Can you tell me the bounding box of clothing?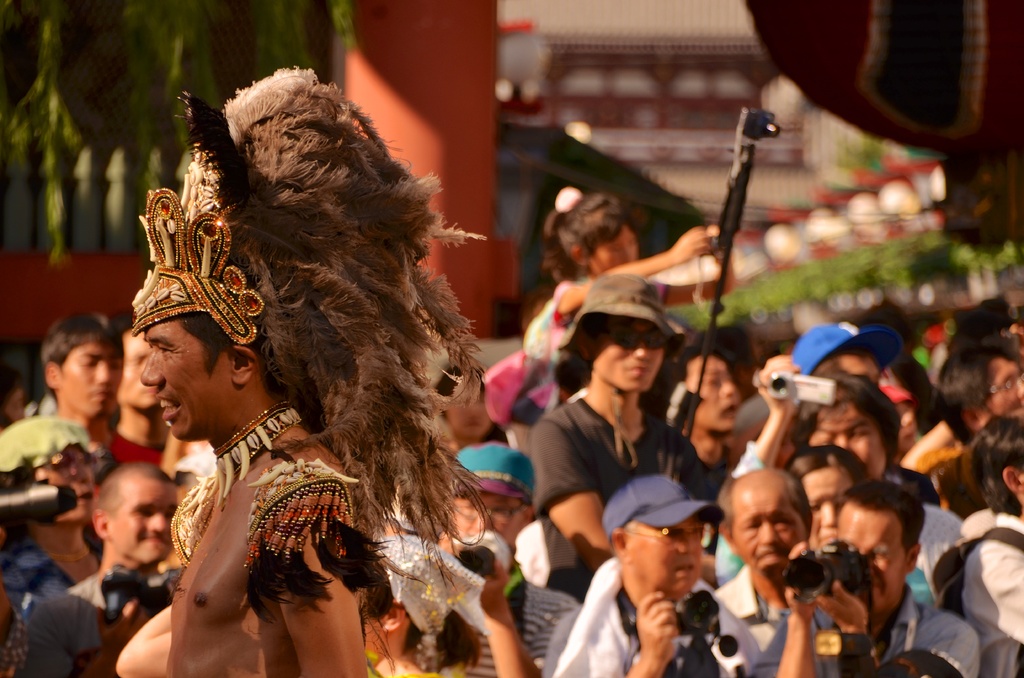
region(943, 502, 1023, 677).
